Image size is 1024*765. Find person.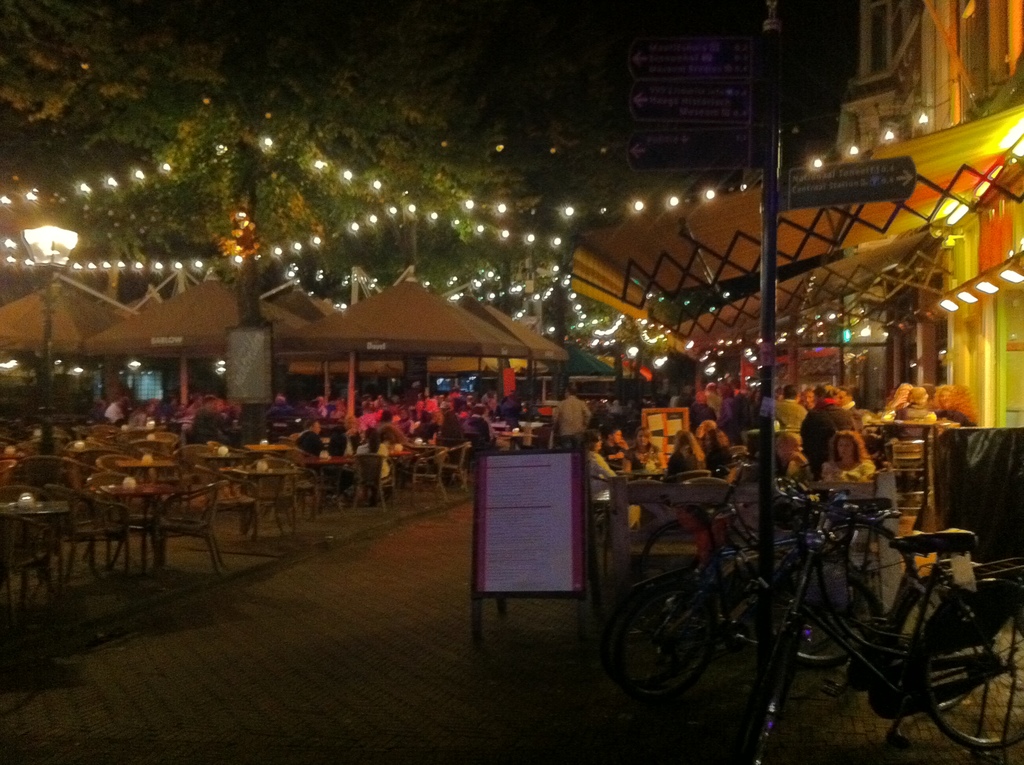
[703,377,733,411].
